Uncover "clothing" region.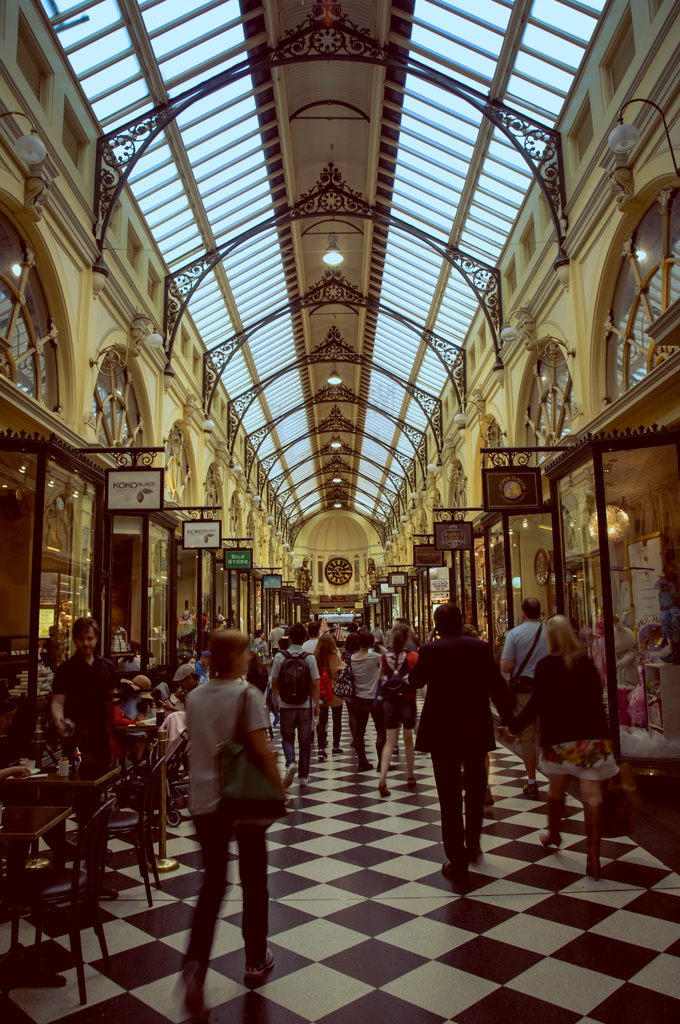
Uncovered: bbox(366, 650, 424, 725).
